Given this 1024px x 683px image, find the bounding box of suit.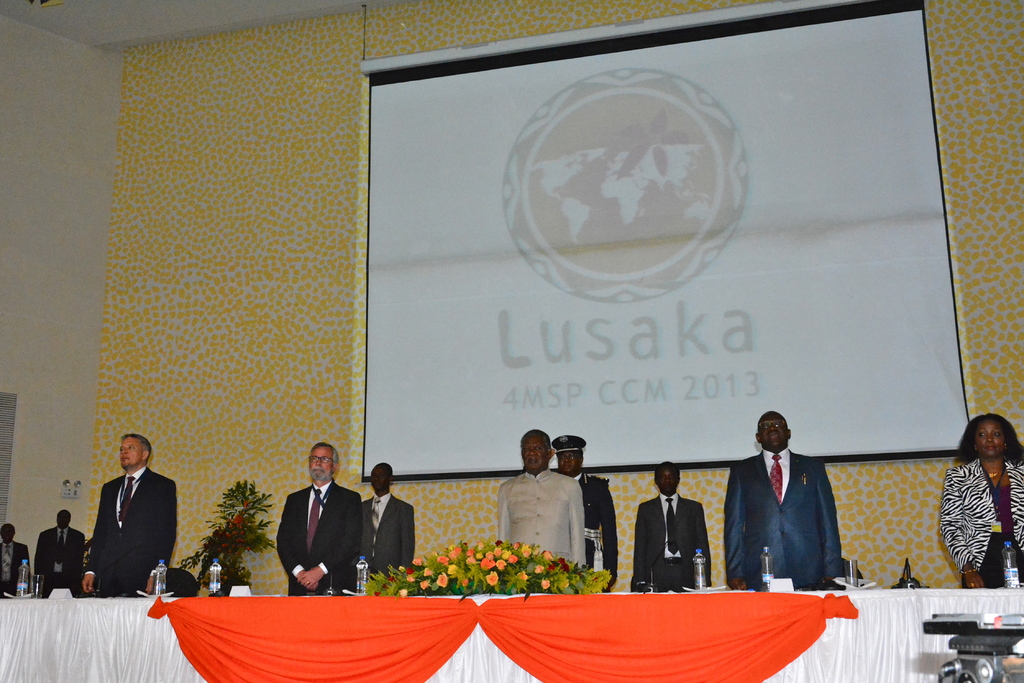
bbox=[365, 494, 413, 590].
